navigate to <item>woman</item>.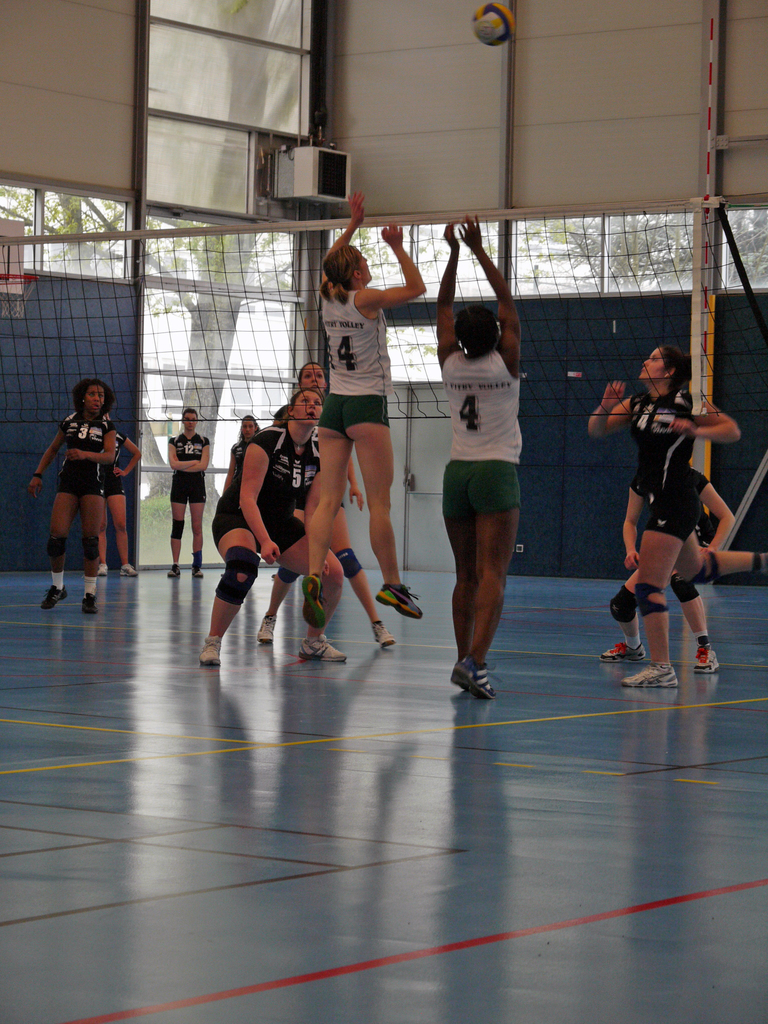
Navigation target: bbox=[623, 437, 738, 676].
